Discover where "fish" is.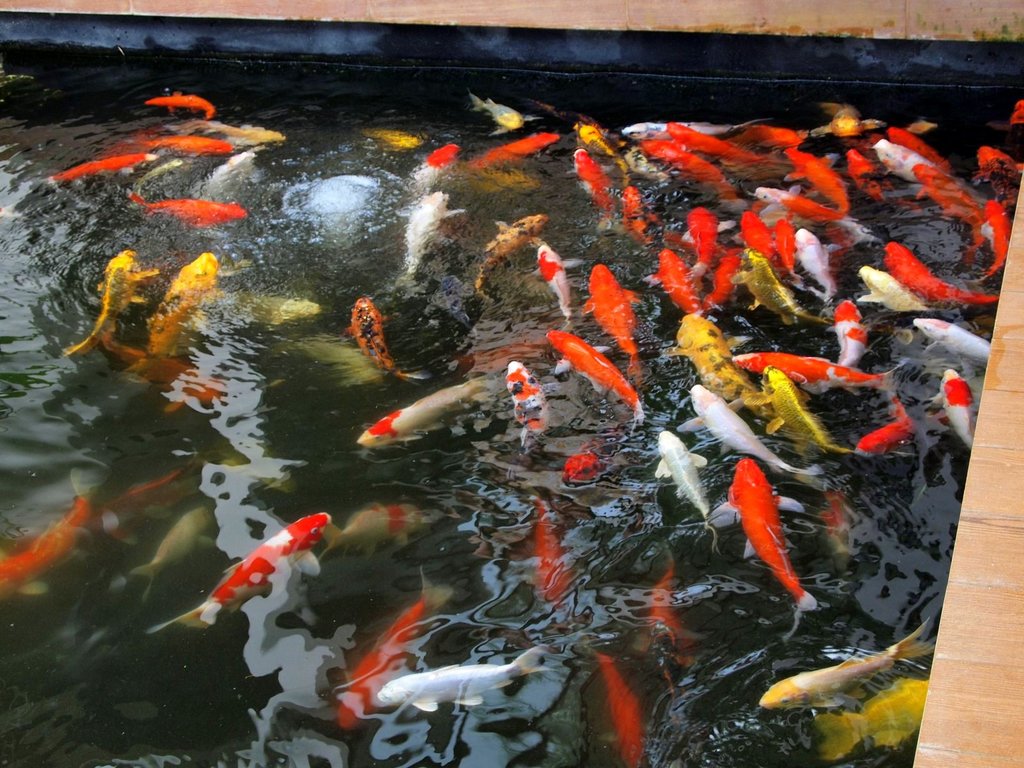
Discovered at (550,331,643,426).
